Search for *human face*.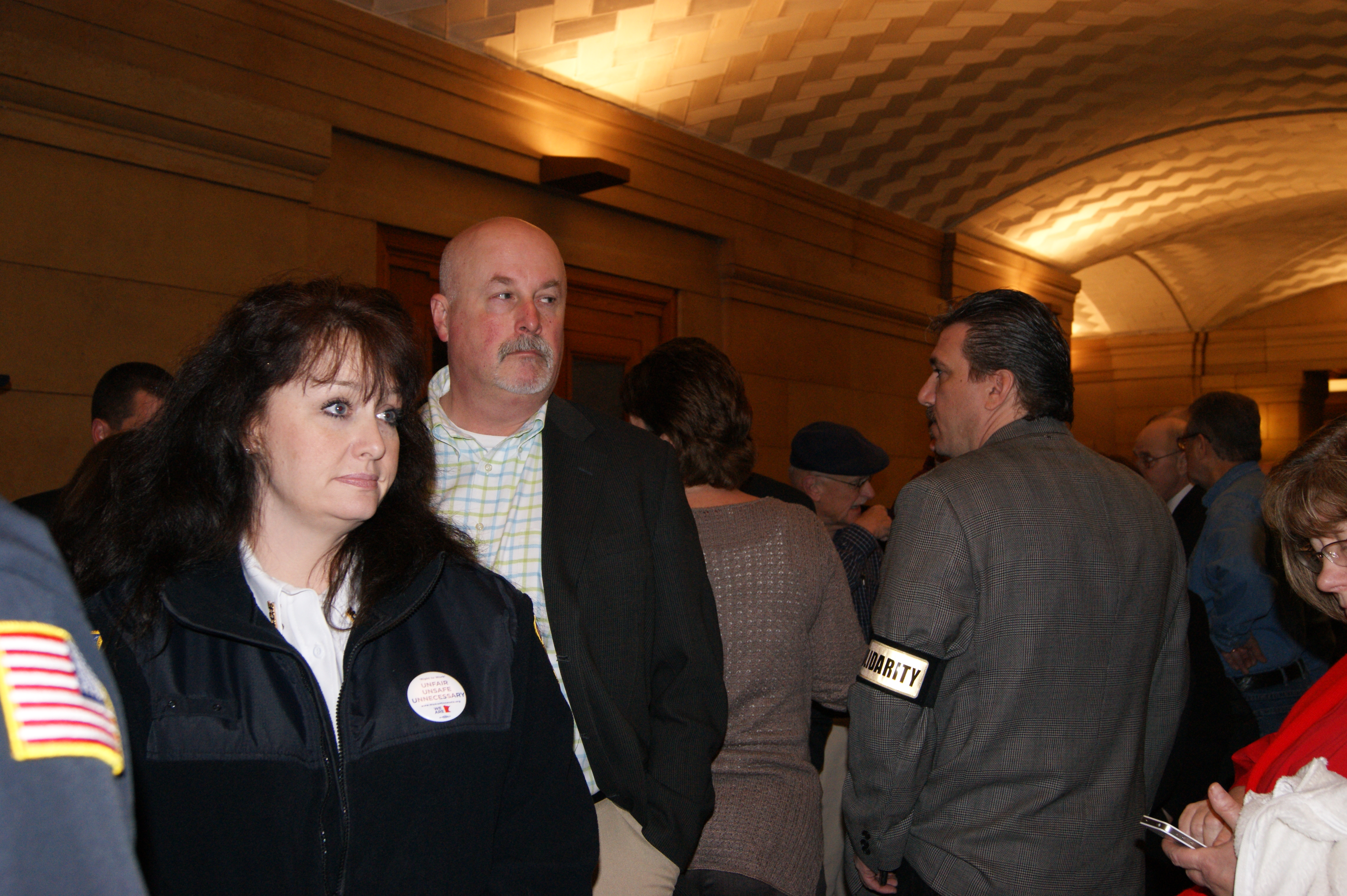
Found at <region>332, 129, 342, 145</region>.
